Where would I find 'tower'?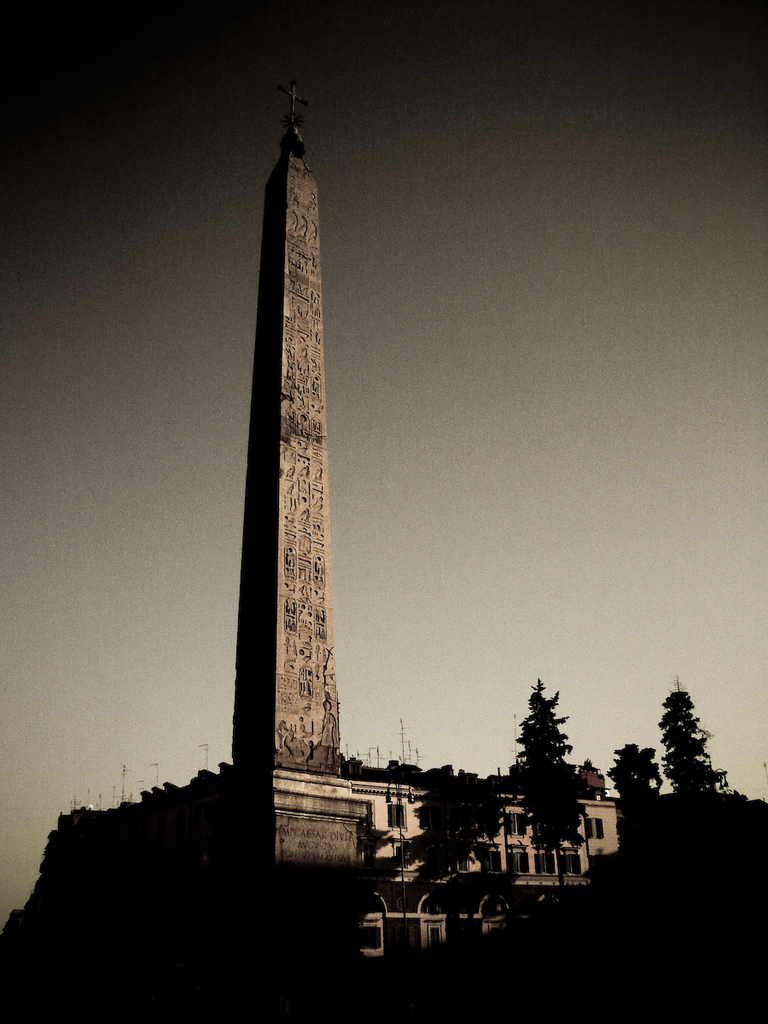
At <region>194, 80, 373, 828</region>.
